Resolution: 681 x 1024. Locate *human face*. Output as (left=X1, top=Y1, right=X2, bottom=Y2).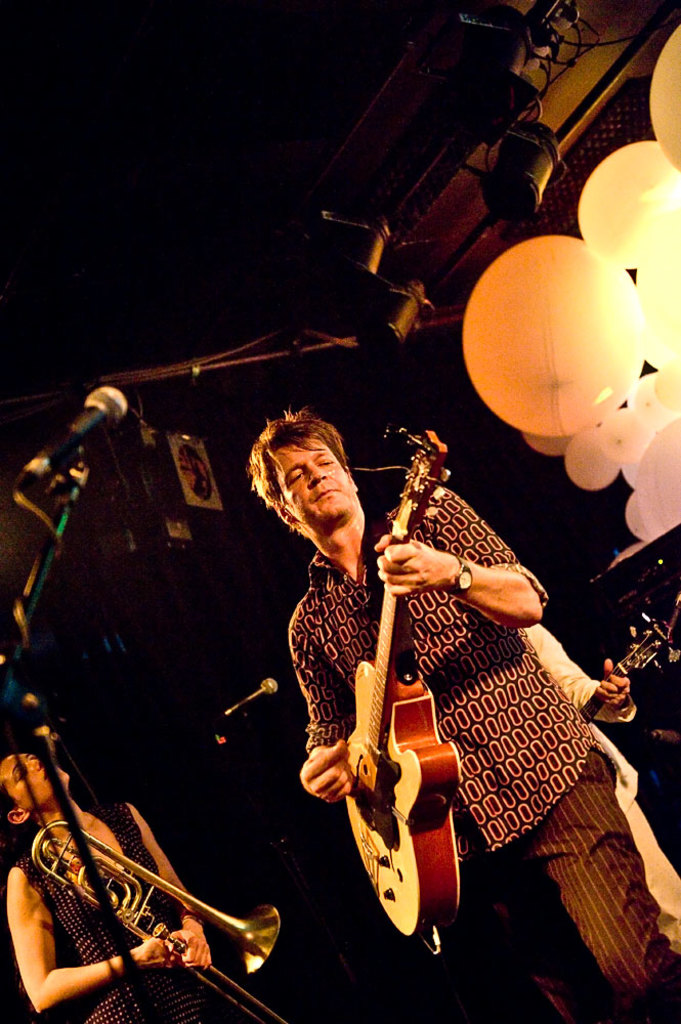
(left=271, top=434, right=354, bottom=528).
